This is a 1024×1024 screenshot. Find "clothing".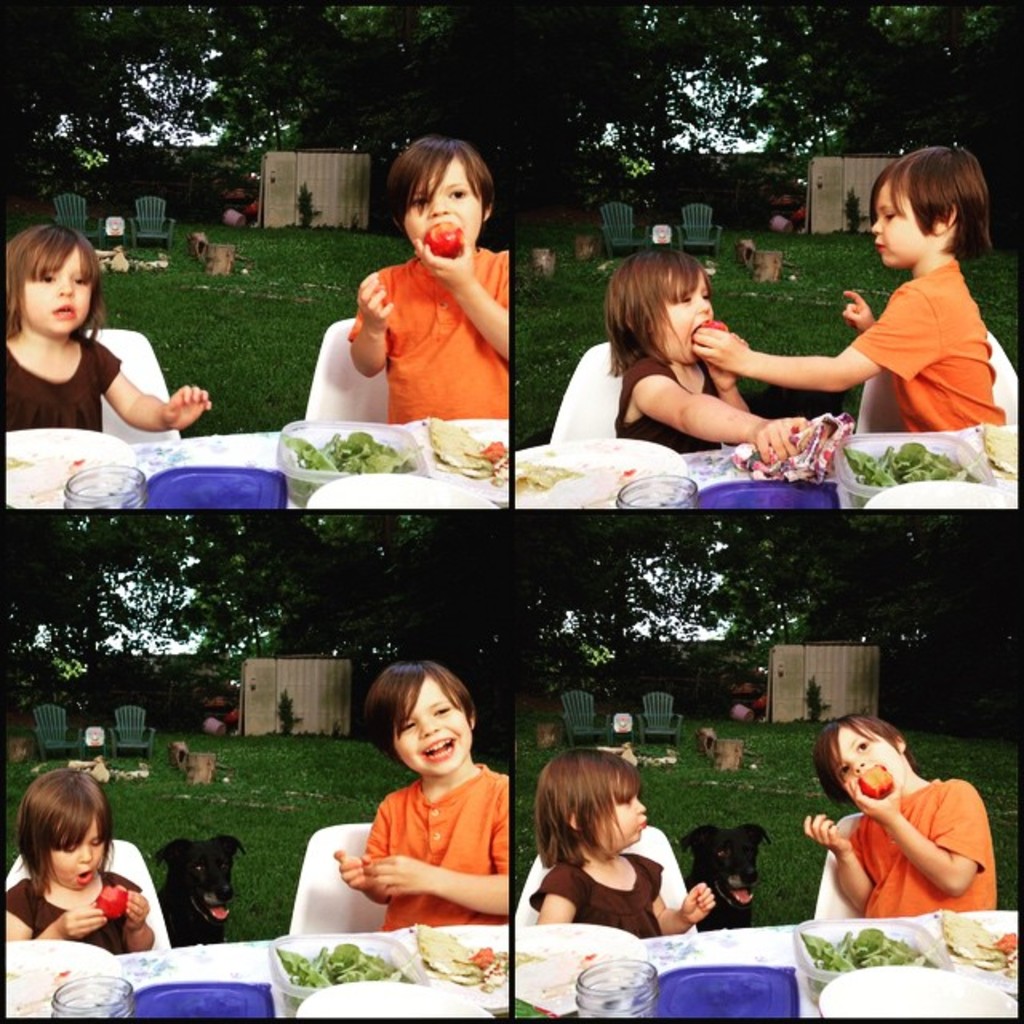
Bounding box: <box>846,259,1005,445</box>.
